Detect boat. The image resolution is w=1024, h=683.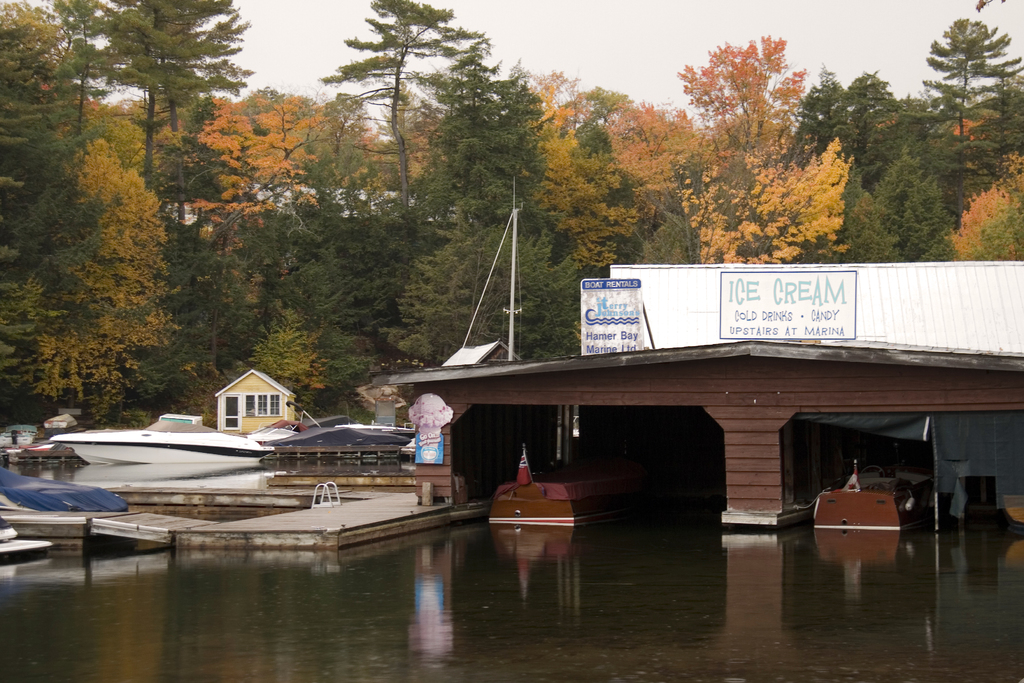
[left=0, top=458, right=129, bottom=514].
